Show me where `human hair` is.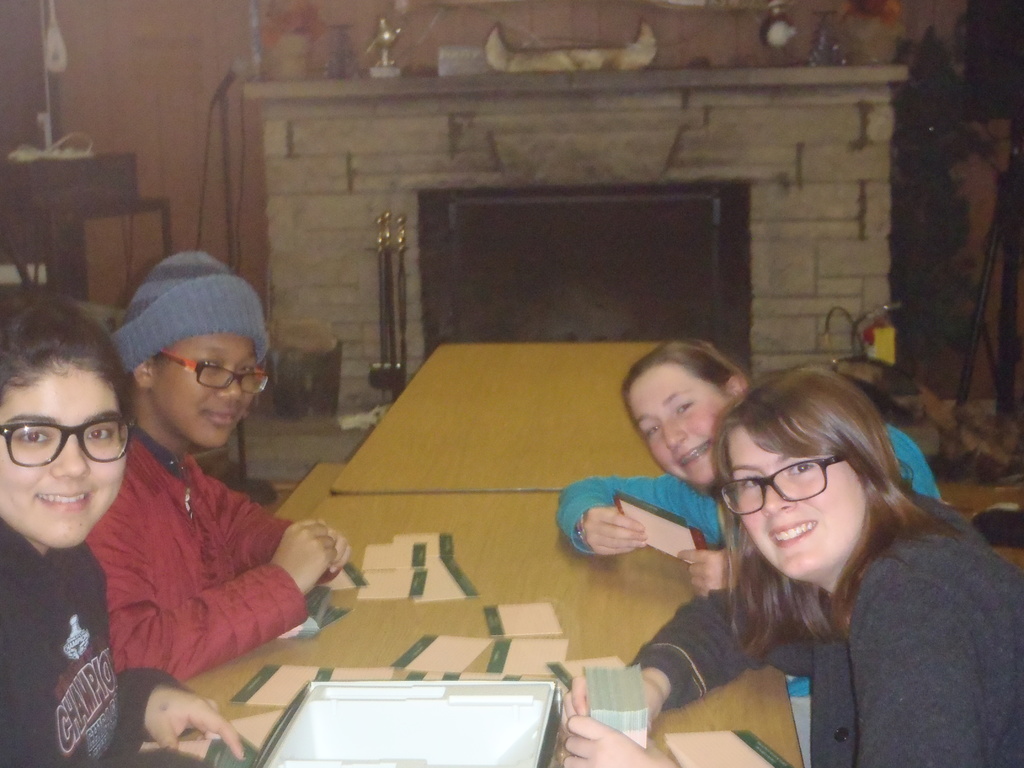
`human hair` is at box(147, 341, 177, 371).
